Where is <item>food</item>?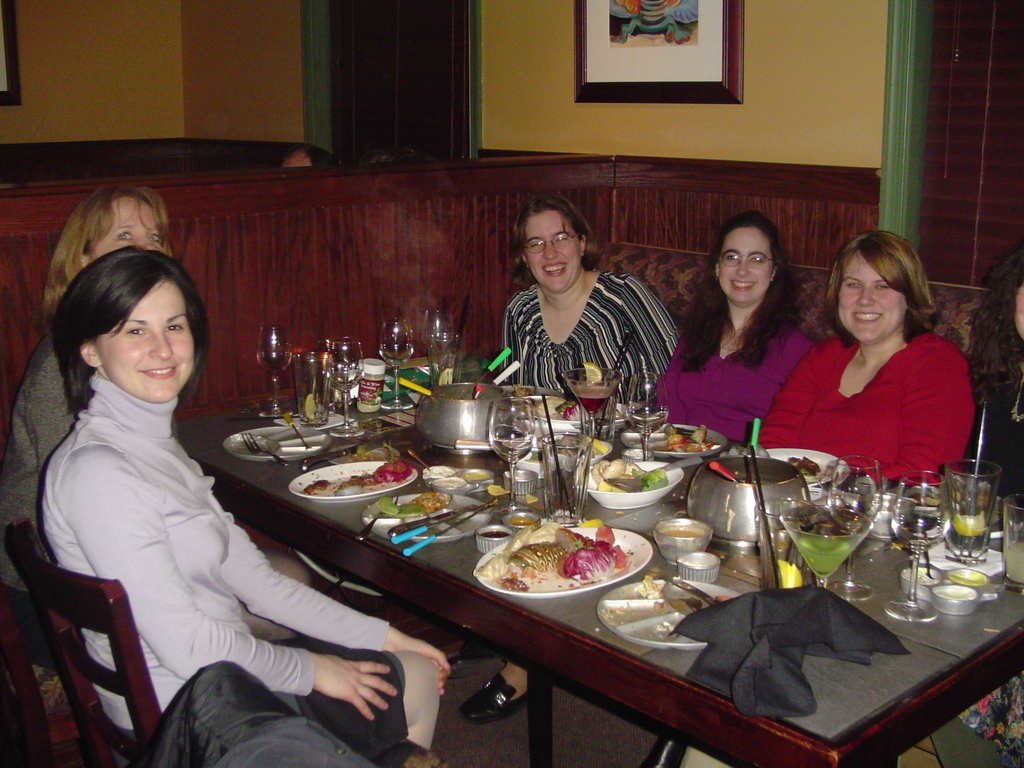
(481,526,511,541).
